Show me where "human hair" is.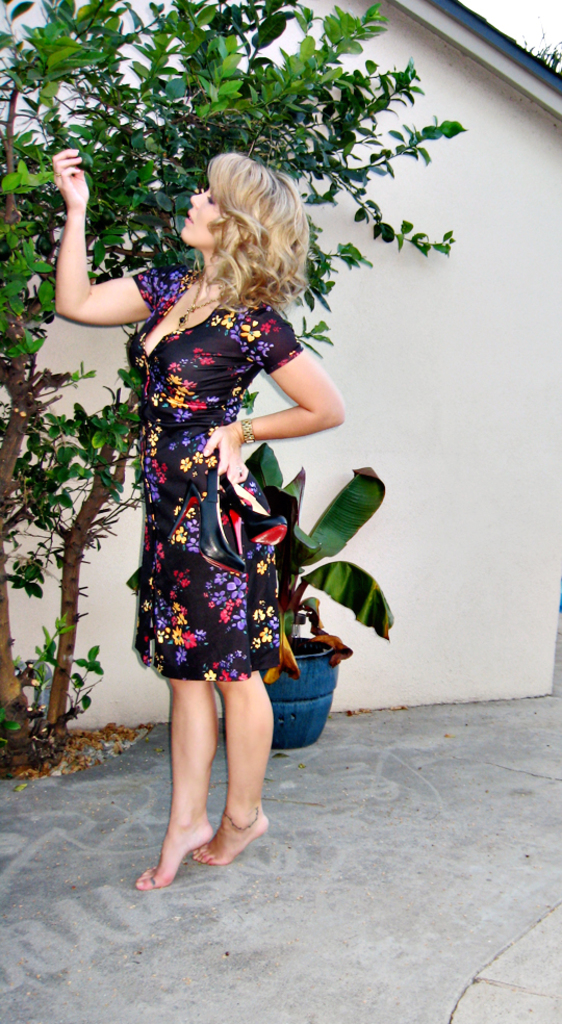
"human hair" is at (190,149,317,324).
